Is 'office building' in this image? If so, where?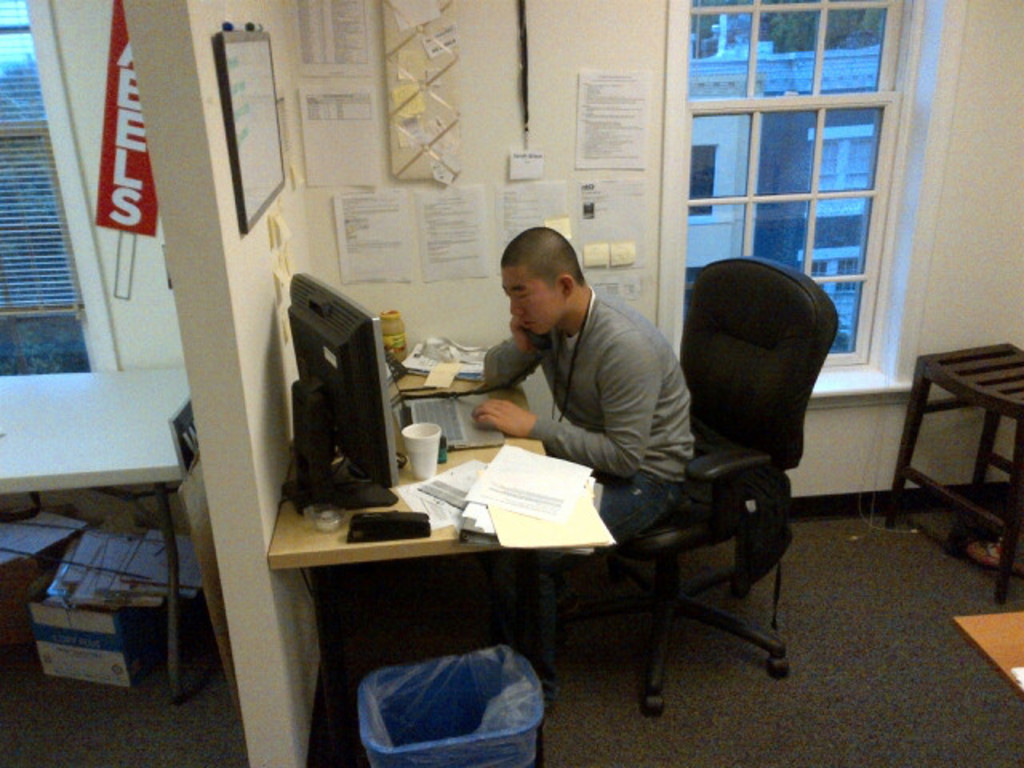
Yes, at region(51, 45, 915, 767).
